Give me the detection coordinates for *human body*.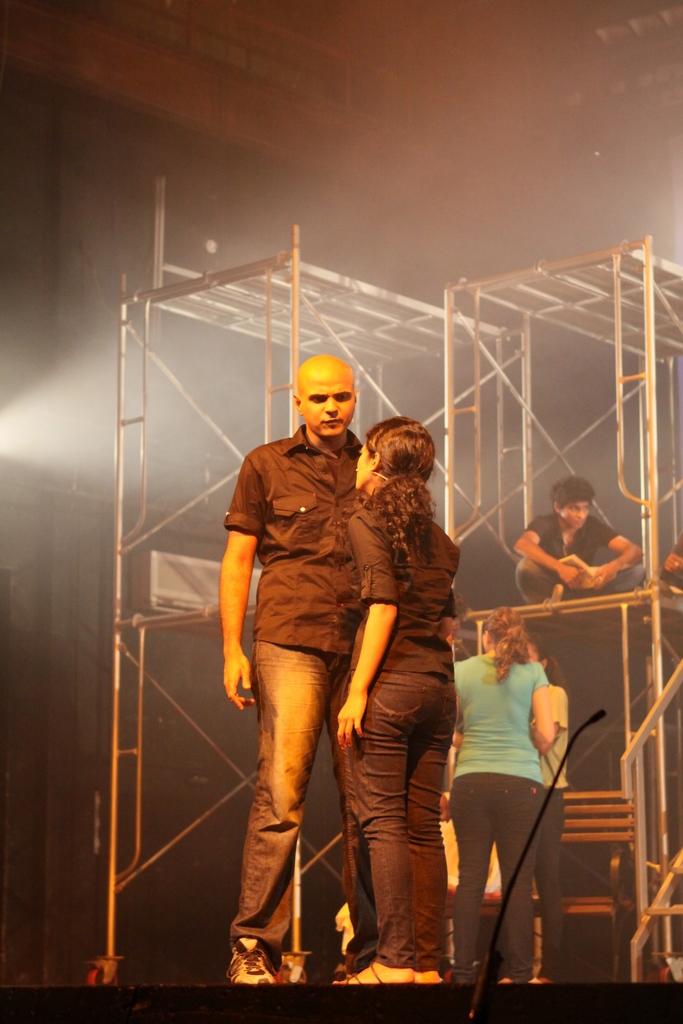
box(520, 683, 575, 980).
